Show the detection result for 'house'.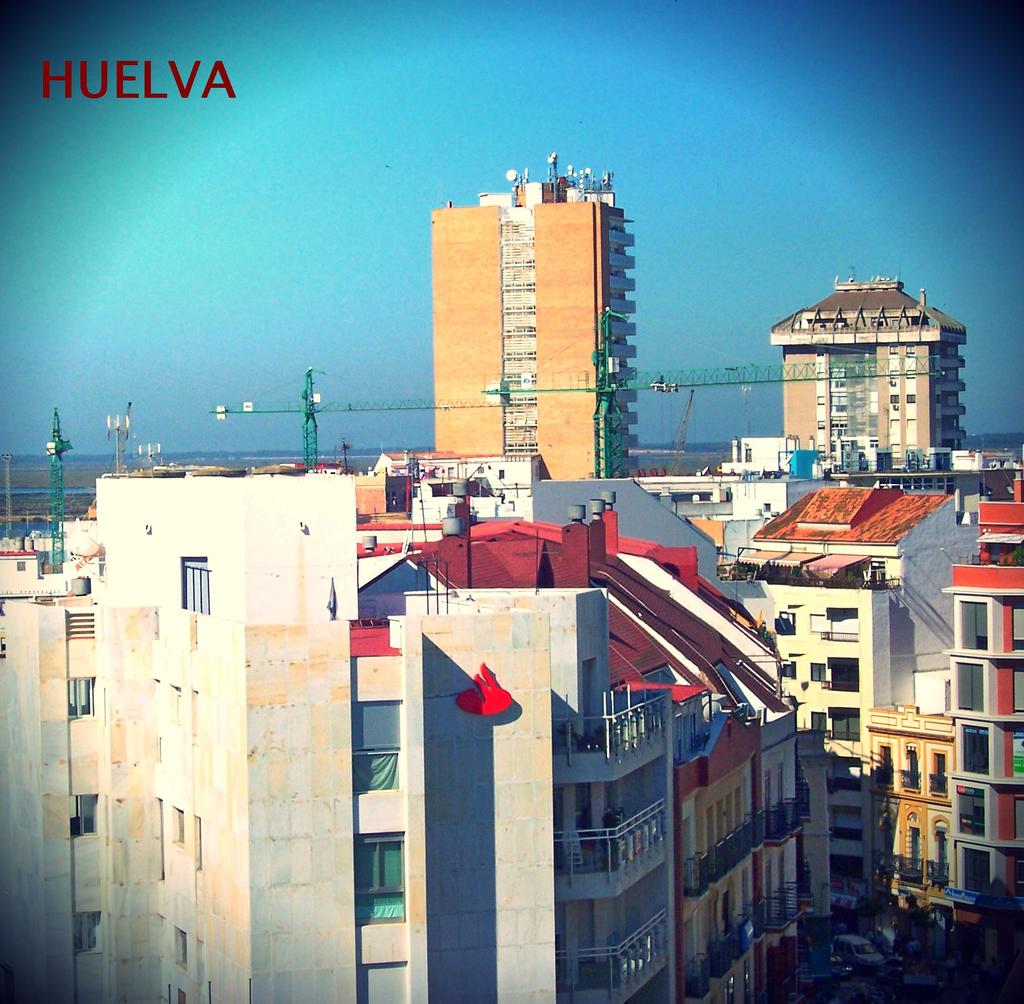
crop(373, 494, 776, 993).
